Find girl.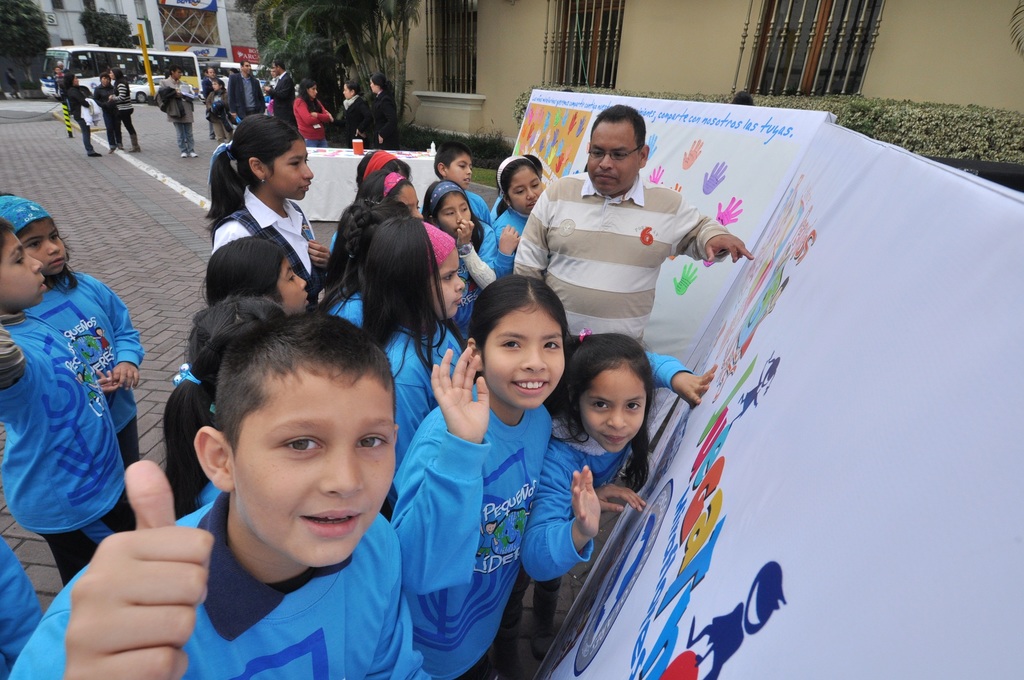
bbox(488, 153, 545, 279).
